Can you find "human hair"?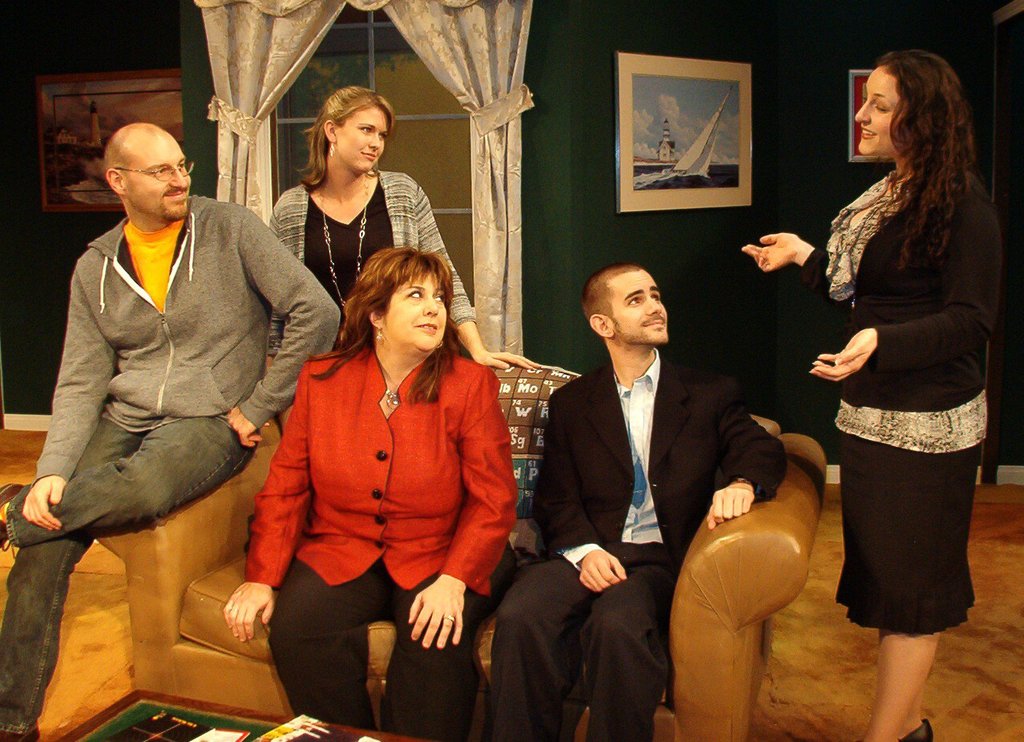
Yes, bounding box: select_region(299, 85, 391, 192).
